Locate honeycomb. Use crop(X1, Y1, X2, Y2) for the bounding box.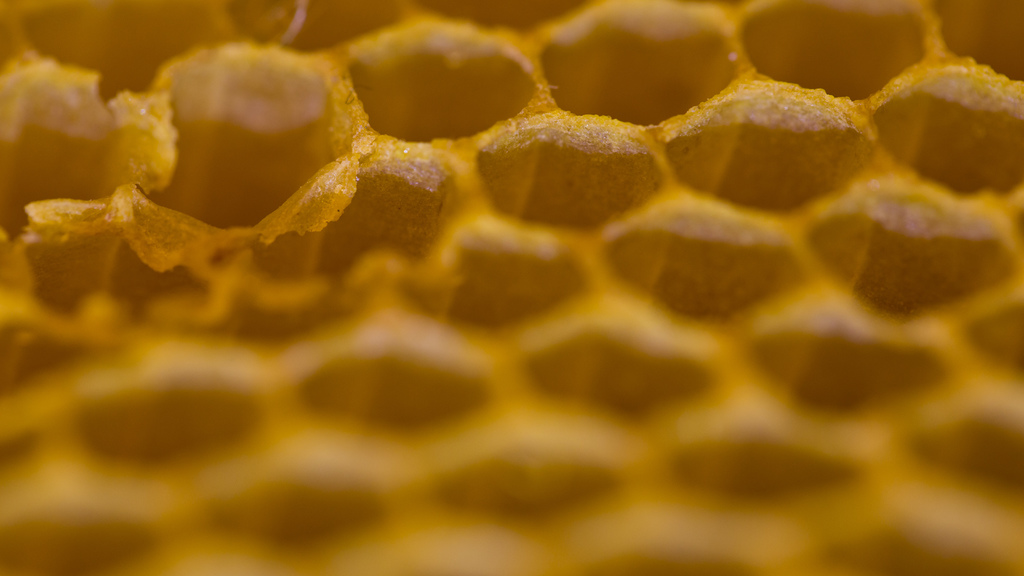
crop(0, 0, 1013, 575).
